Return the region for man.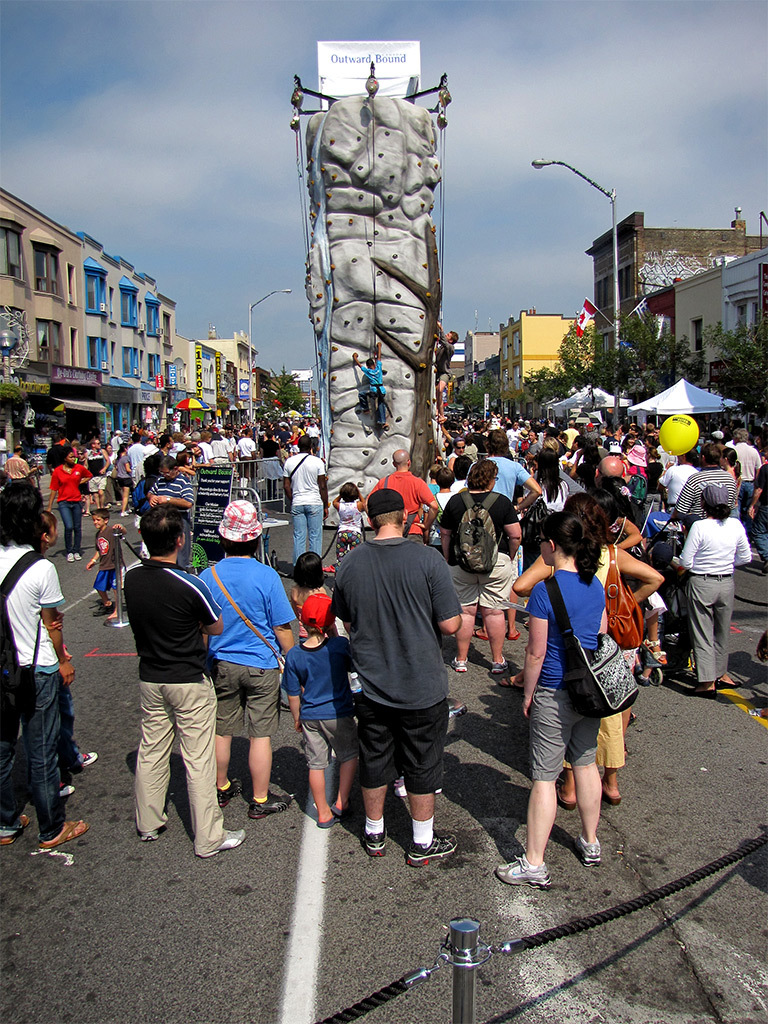
box(126, 503, 248, 858).
